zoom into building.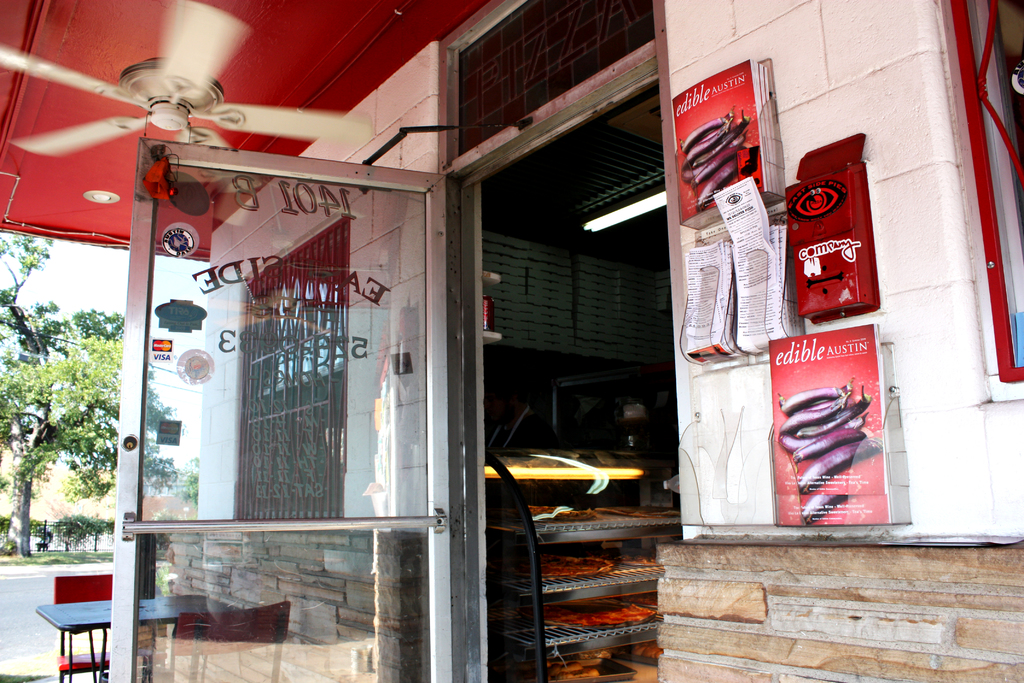
Zoom target: [0,0,1023,682].
